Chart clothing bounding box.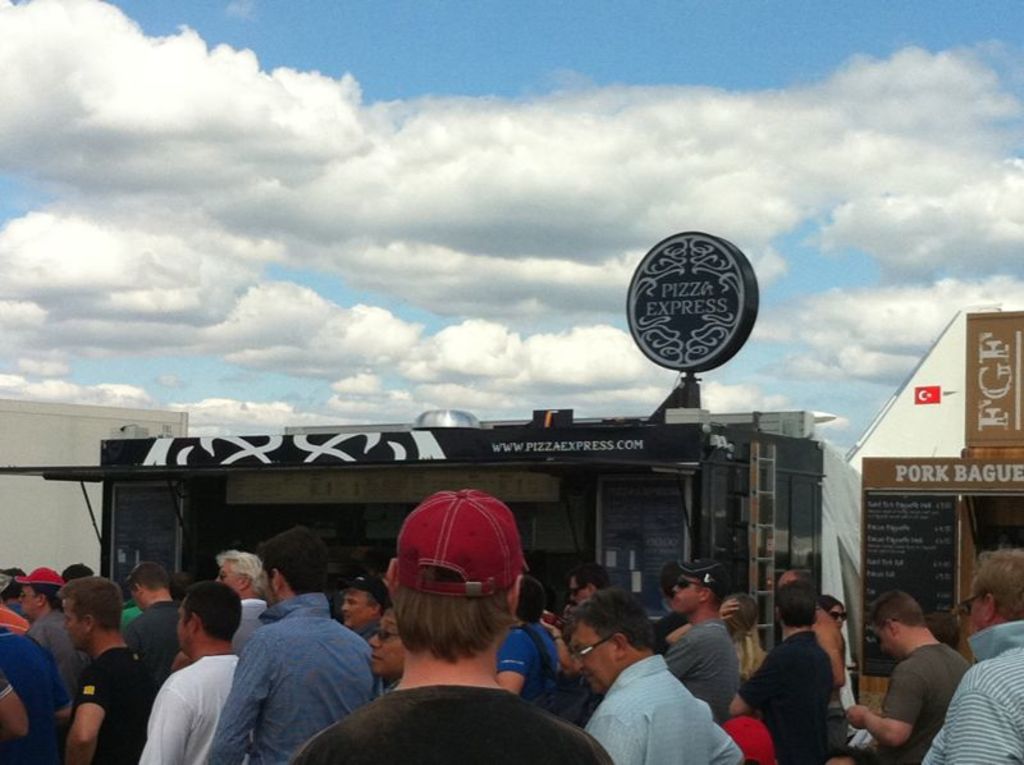
Charted: Rect(504, 619, 575, 681).
